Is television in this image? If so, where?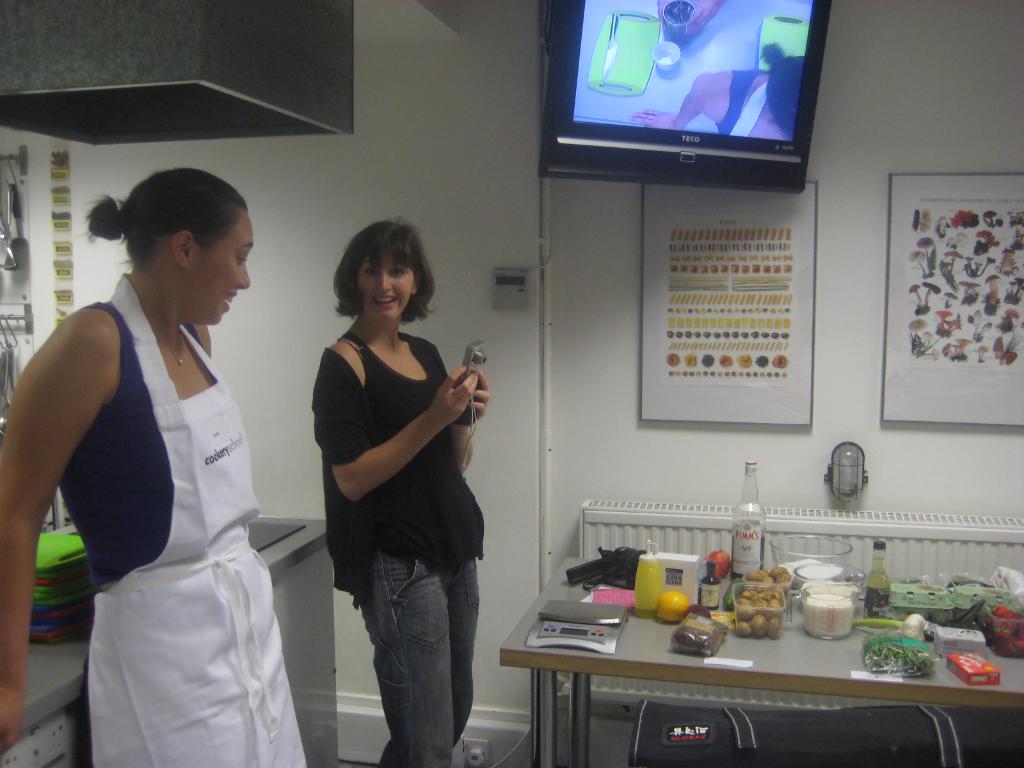
Yes, at pyautogui.locateOnScreen(540, 0, 836, 186).
